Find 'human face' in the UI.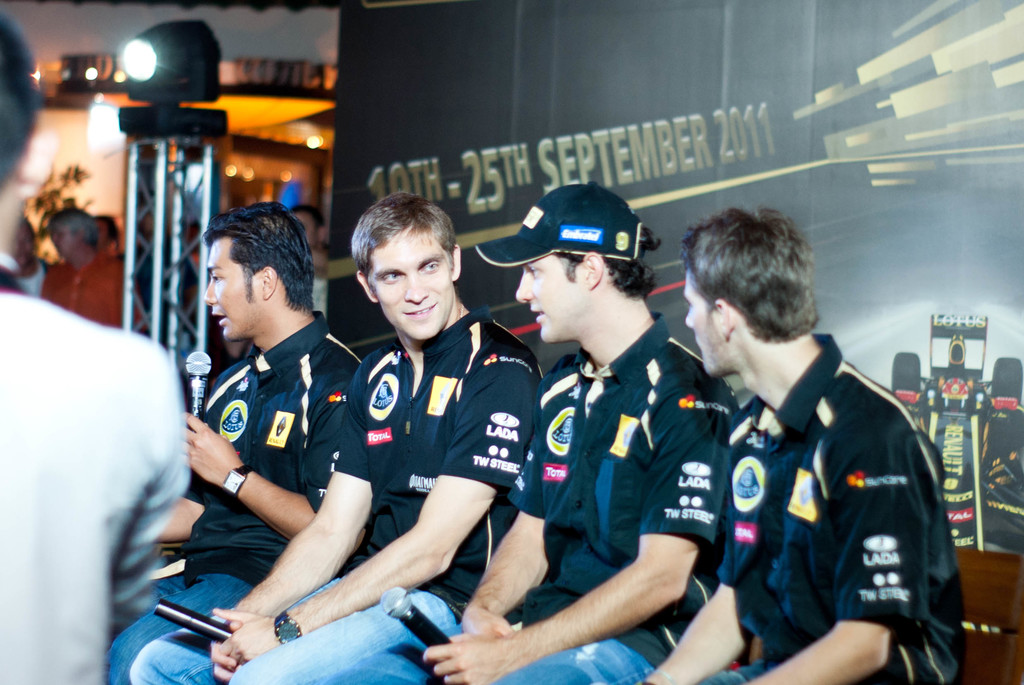
UI element at left=685, top=266, right=726, bottom=380.
